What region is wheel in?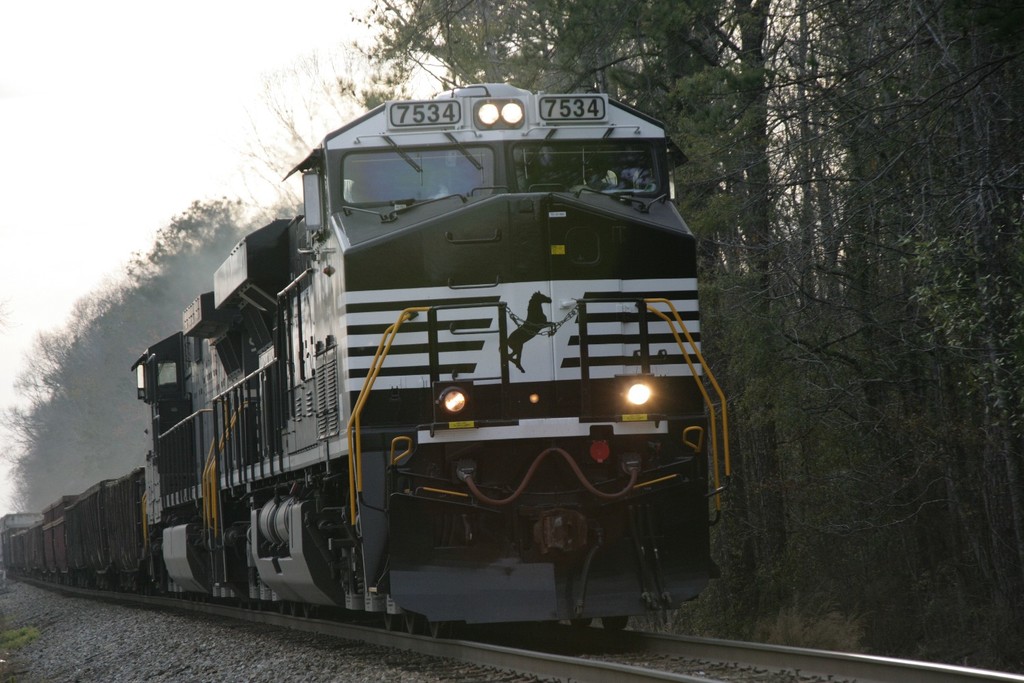
bbox=[258, 600, 268, 613].
